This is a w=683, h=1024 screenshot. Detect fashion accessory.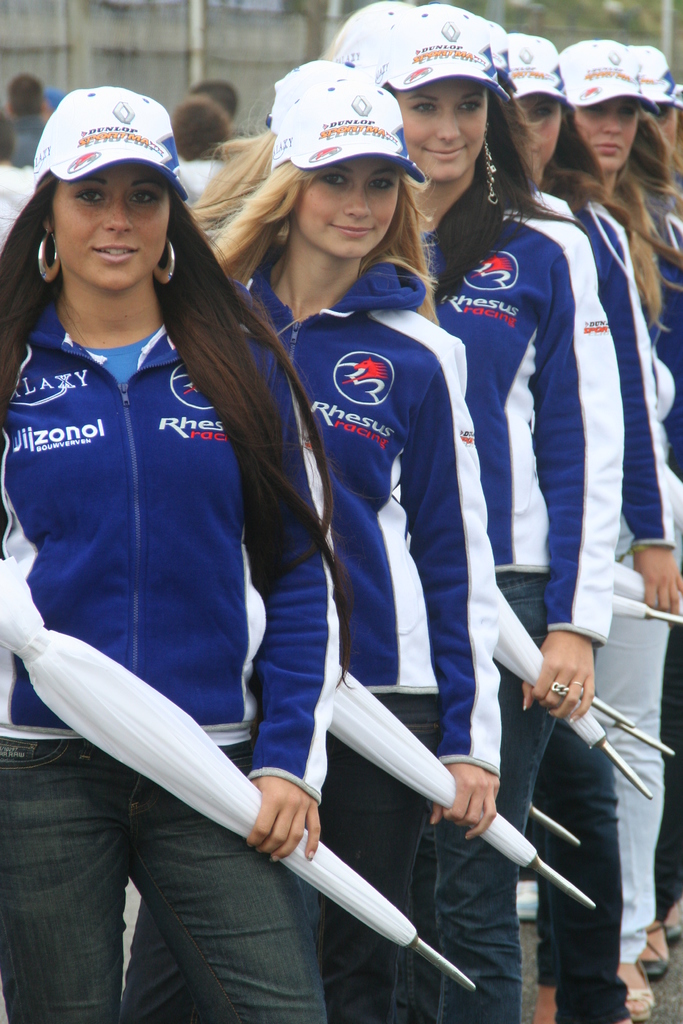
<region>638, 929, 667, 975</region>.
